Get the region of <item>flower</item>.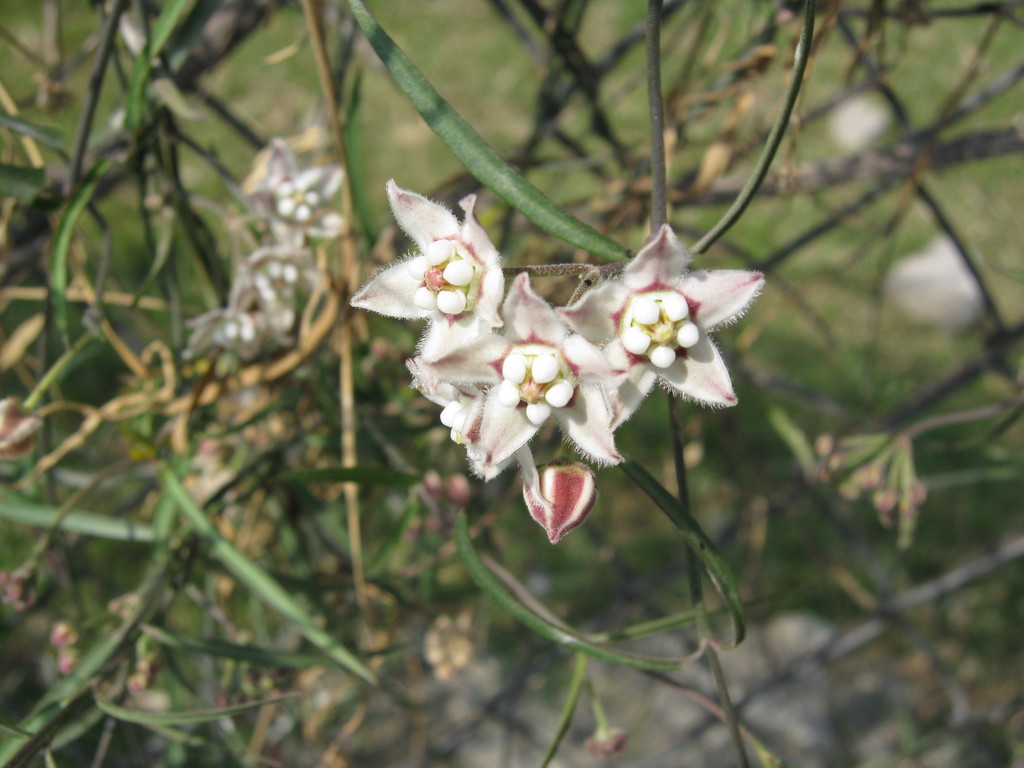
bbox=[515, 450, 600, 546].
